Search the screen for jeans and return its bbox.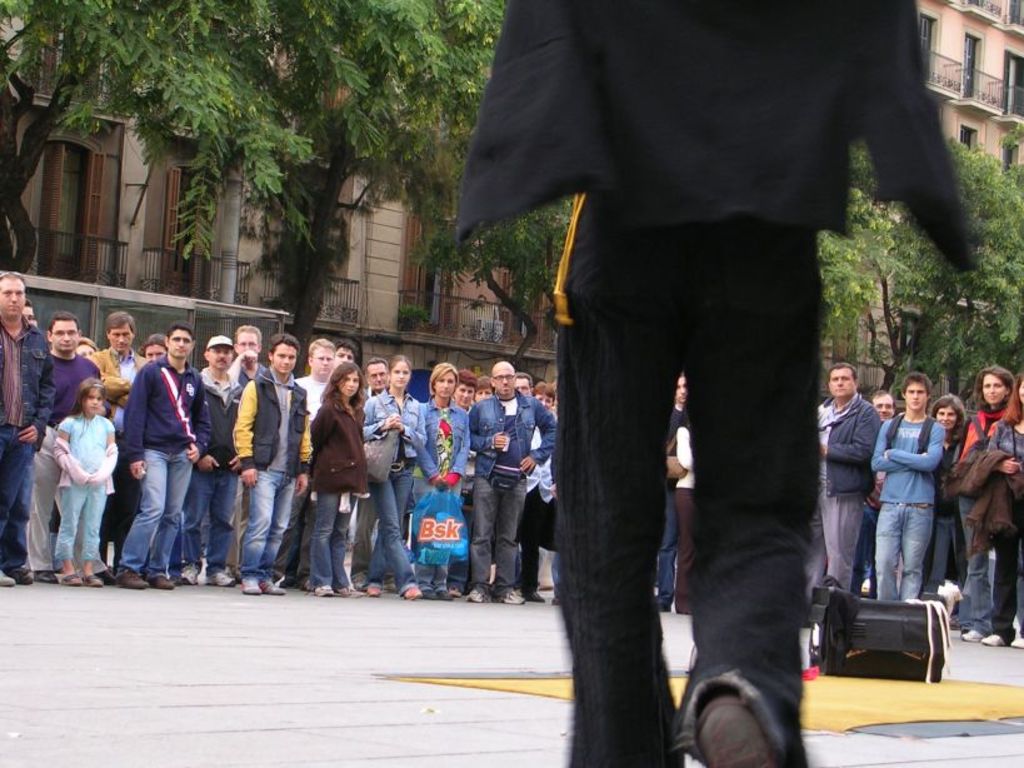
Found: select_region(418, 564, 444, 585).
